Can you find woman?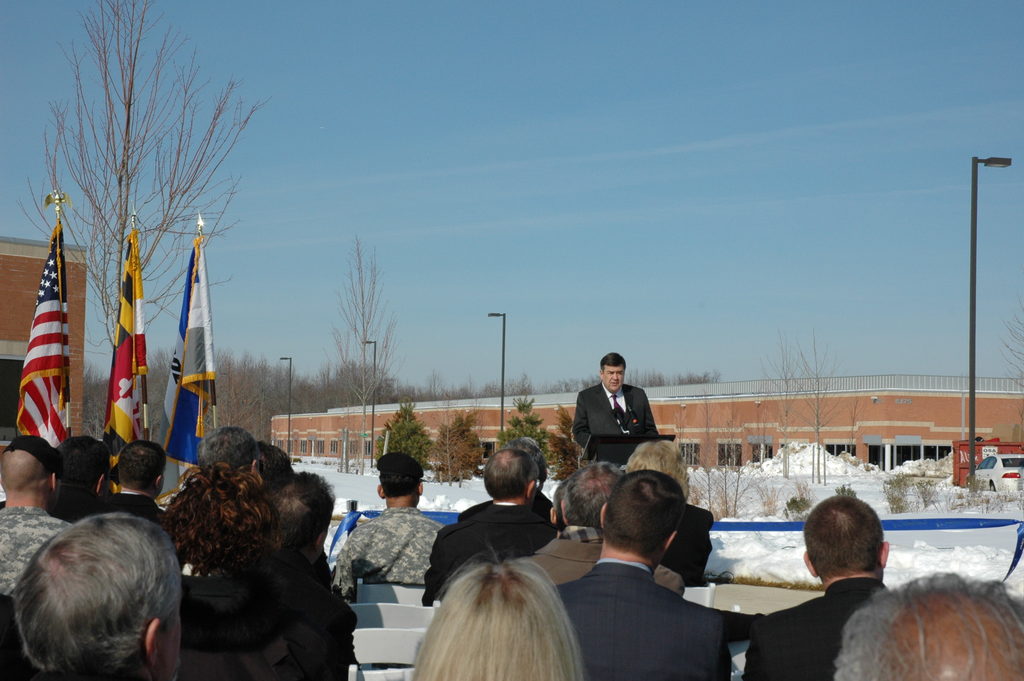
Yes, bounding box: bbox=(415, 554, 596, 680).
